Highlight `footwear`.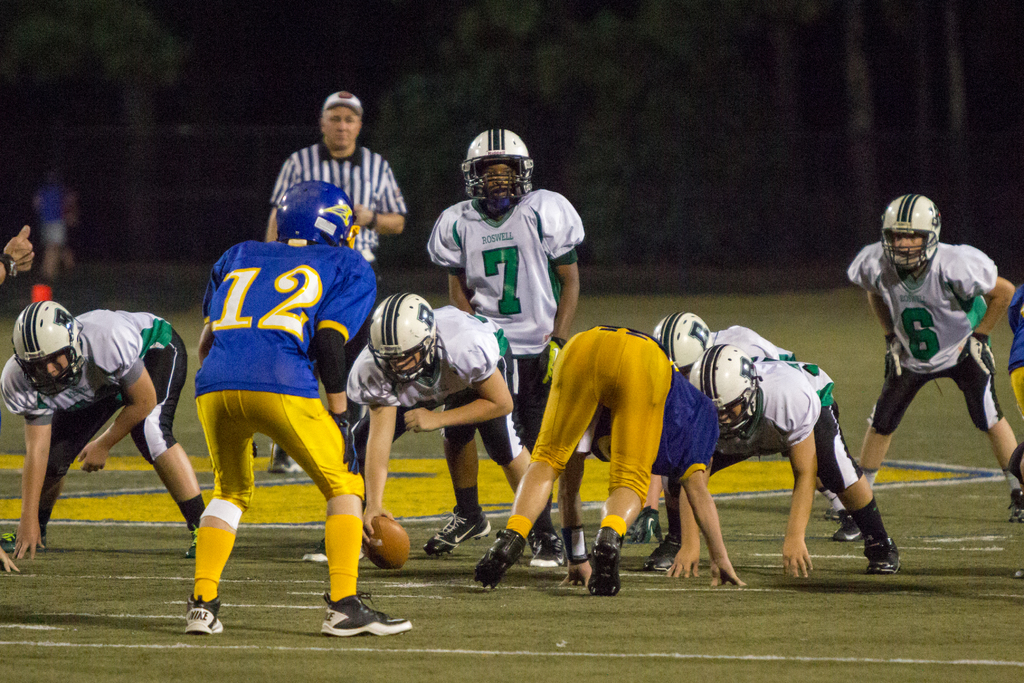
Highlighted region: (left=586, top=527, right=621, bottom=596).
